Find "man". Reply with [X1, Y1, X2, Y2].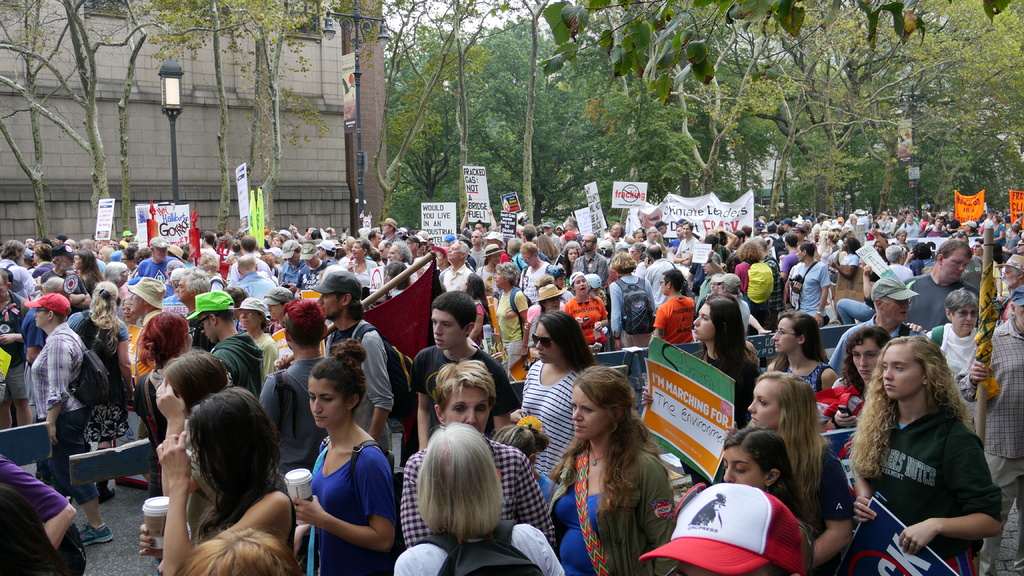
[0, 241, 40, 297].
